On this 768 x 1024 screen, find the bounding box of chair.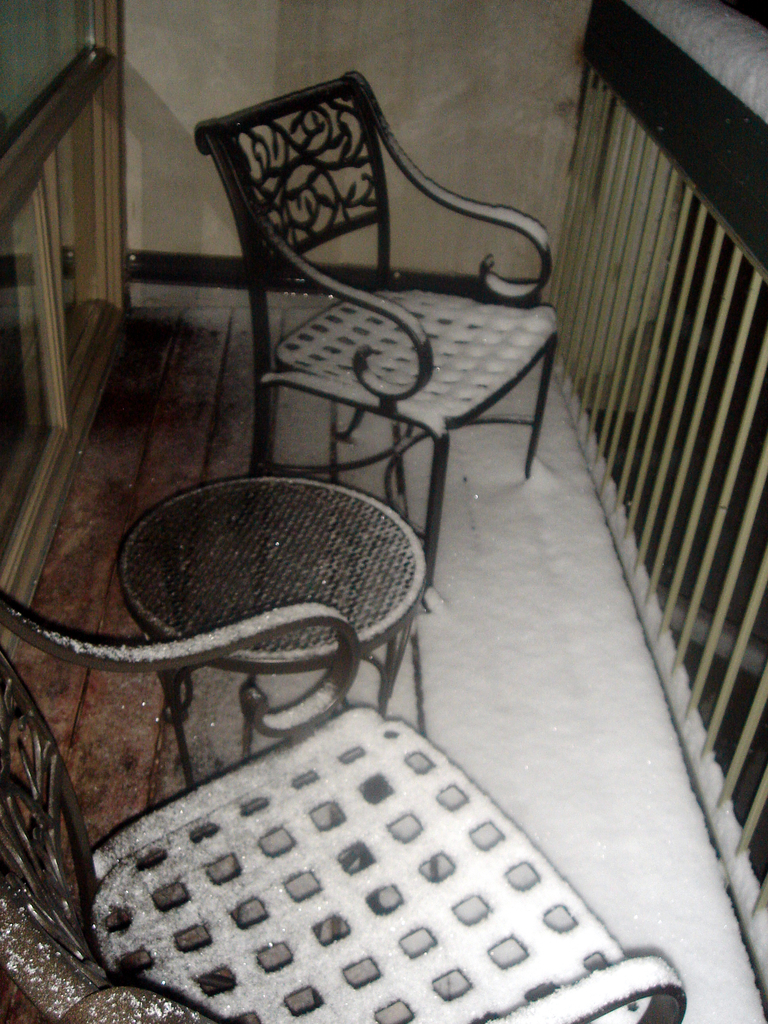
Bounding box: 0,572,691,1023.
